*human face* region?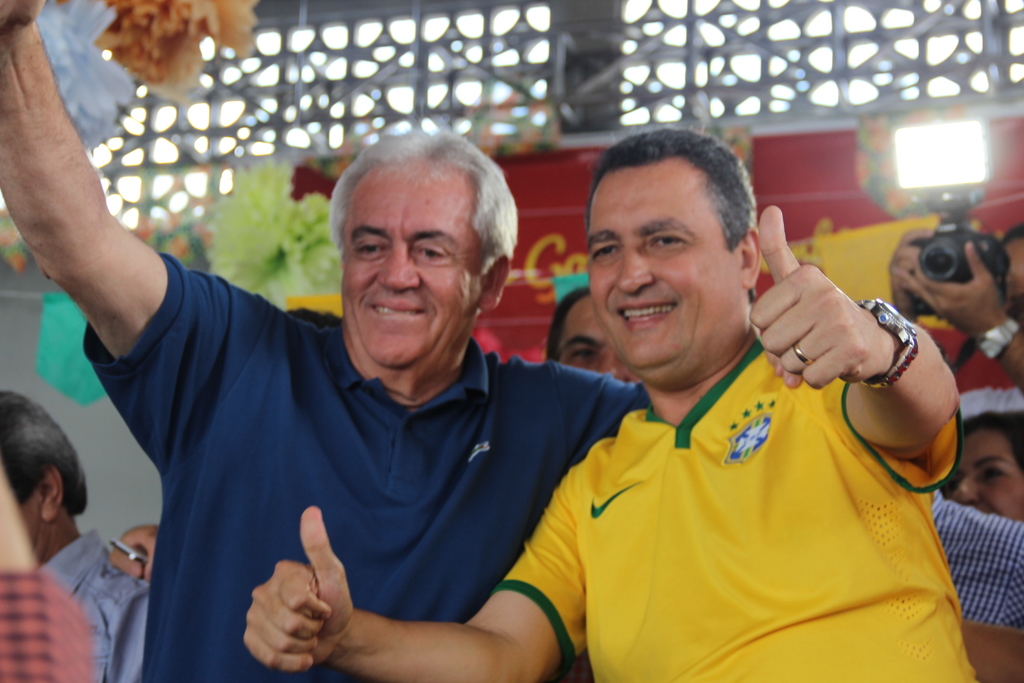
948/425/1023/517
